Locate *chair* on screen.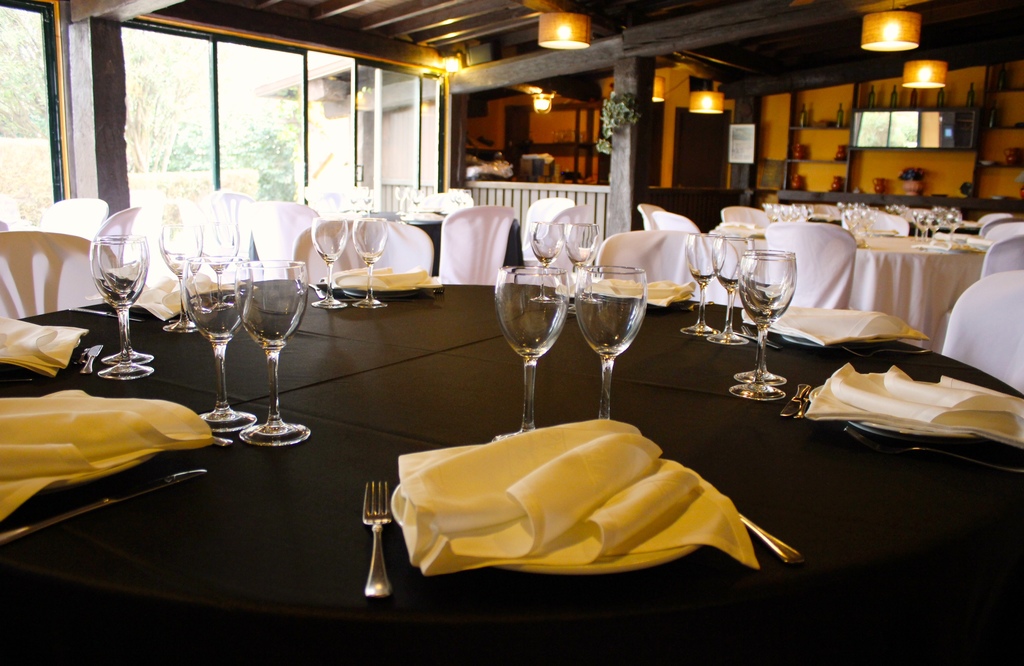
On screen at [x1=653, y1=206, x2=698, y2=232].
